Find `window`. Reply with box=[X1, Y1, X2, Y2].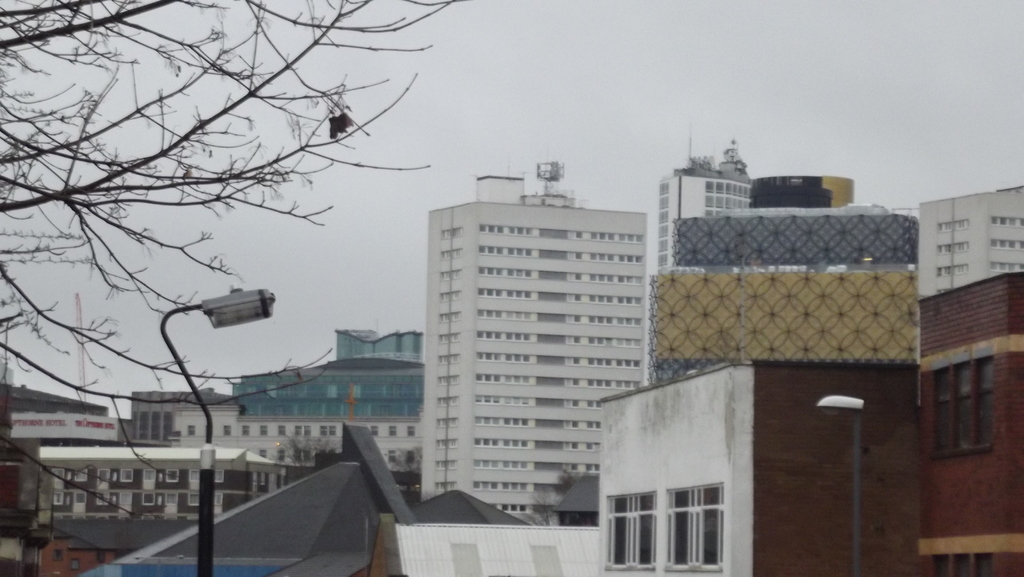
box=[404, 427, 414, 438].
